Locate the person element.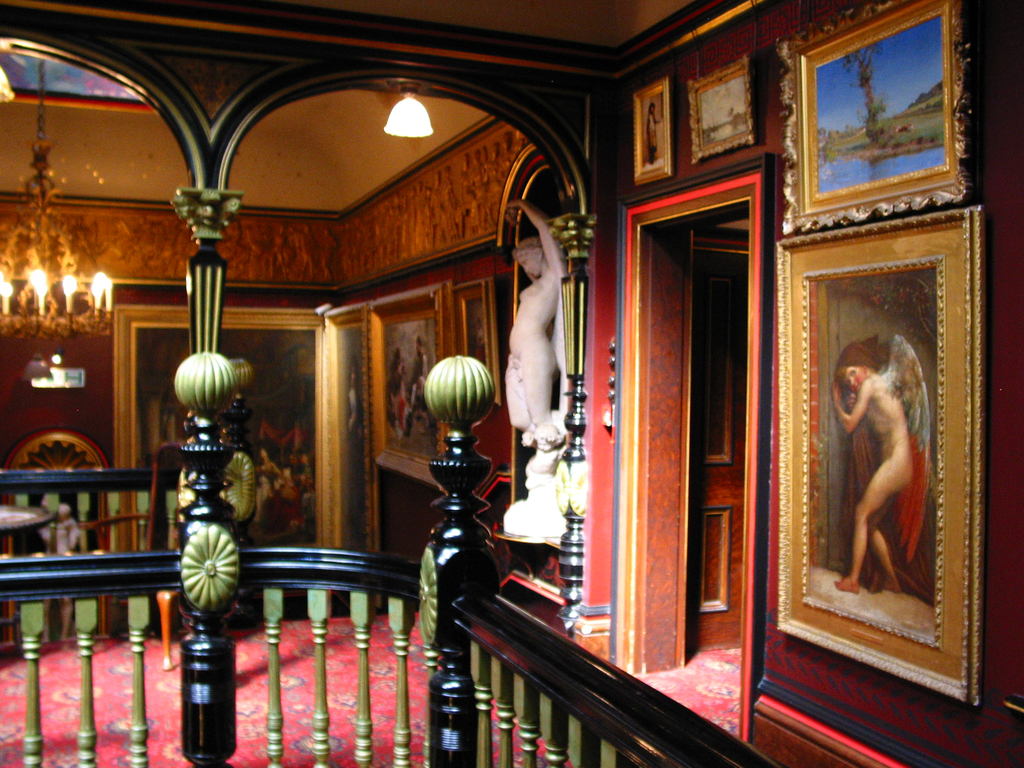
Element bbox: {"left": 830, "top": 339, "right": 913, "bottom": 594}.
